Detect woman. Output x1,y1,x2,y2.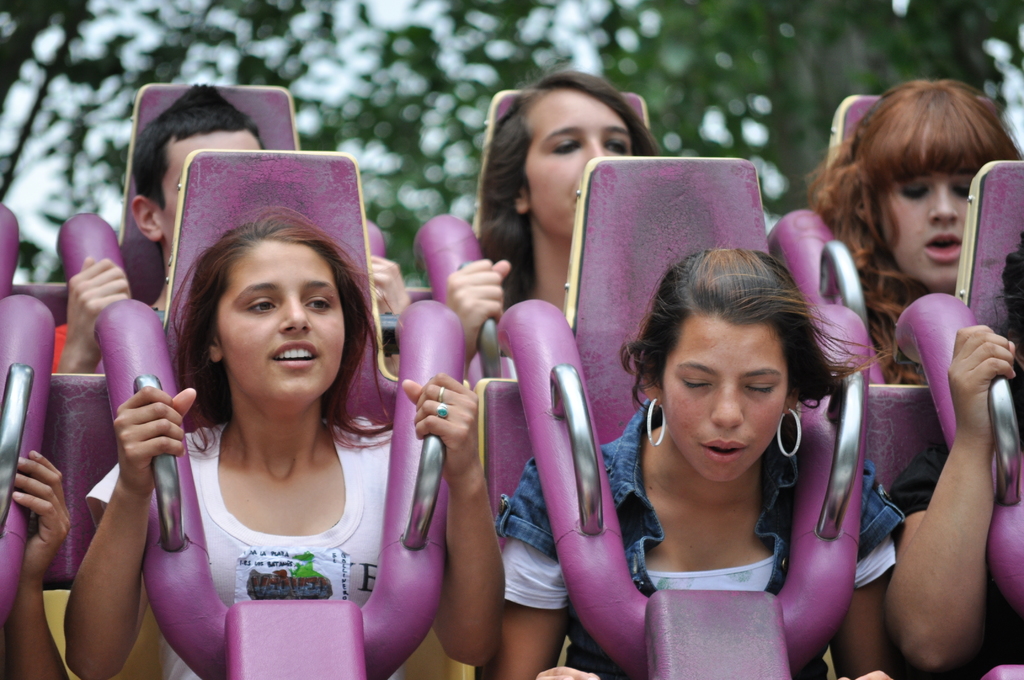
810,85,1023,387.
